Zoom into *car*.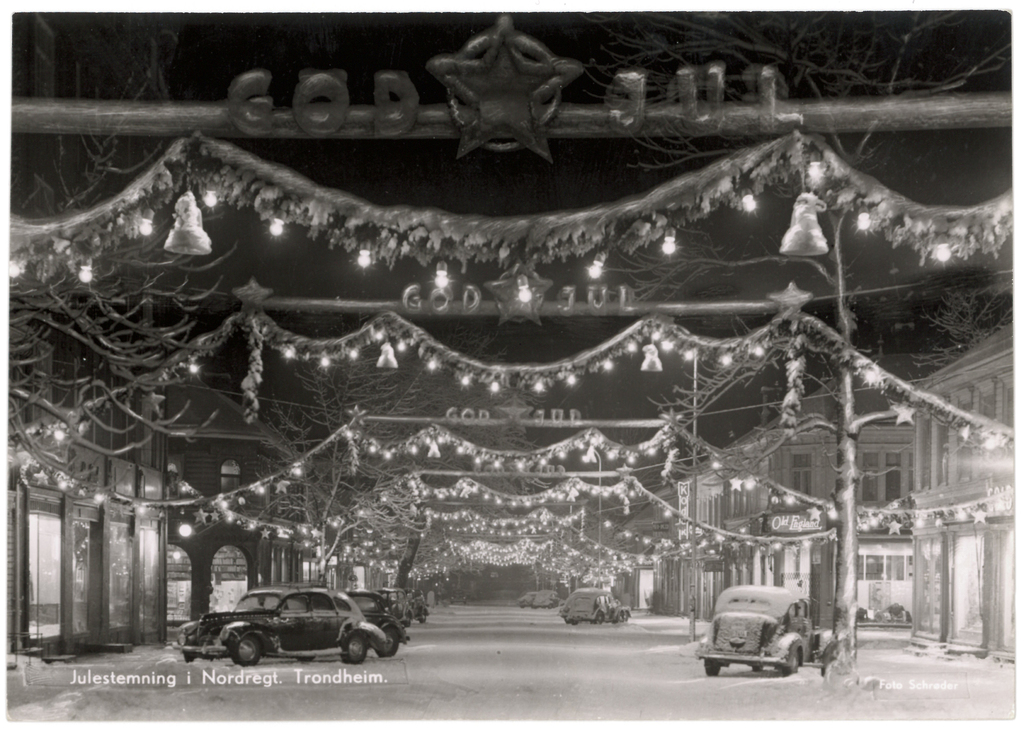
Zoom target: (x1=184, y1=588, x2=415, y2=667).
